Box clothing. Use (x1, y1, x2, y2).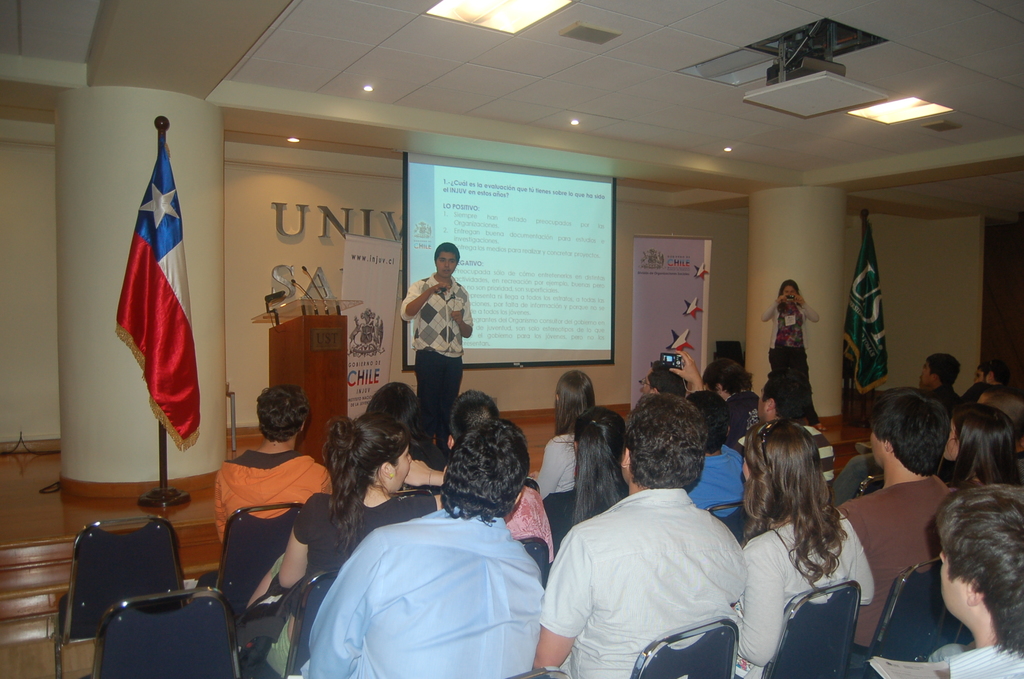
(736, 520, 876, 678).
